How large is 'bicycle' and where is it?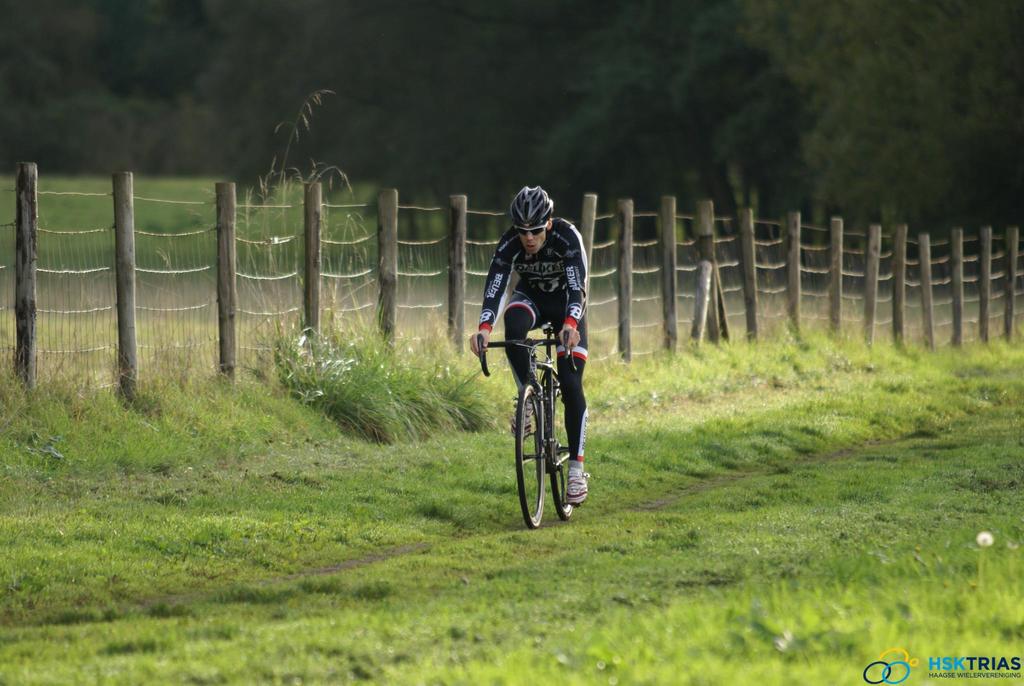
Bounding box: pyautogui.locateOnScreen(472, 312, 575, 535).
